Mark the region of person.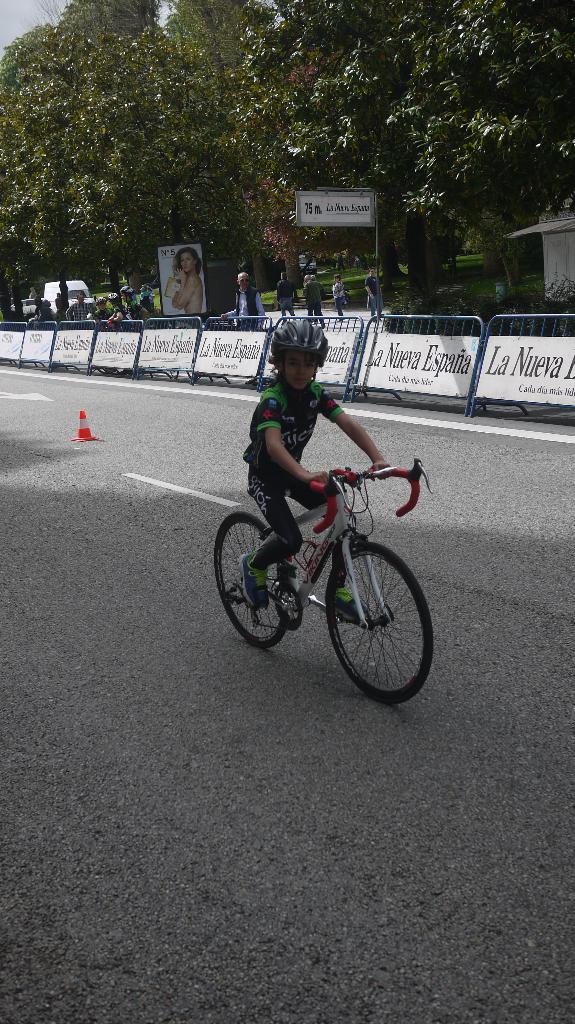
Region: bbox(235, 311, 393, 619).
